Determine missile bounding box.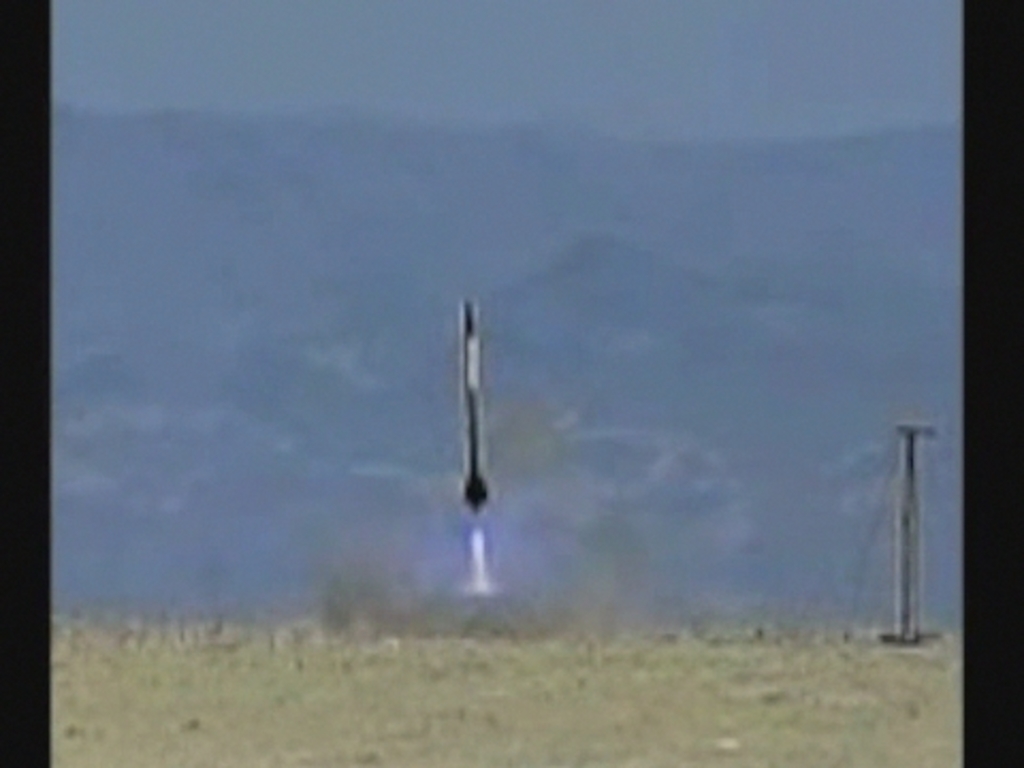
Determined: <bbox>457, 292, 499, 518</bbox>.
